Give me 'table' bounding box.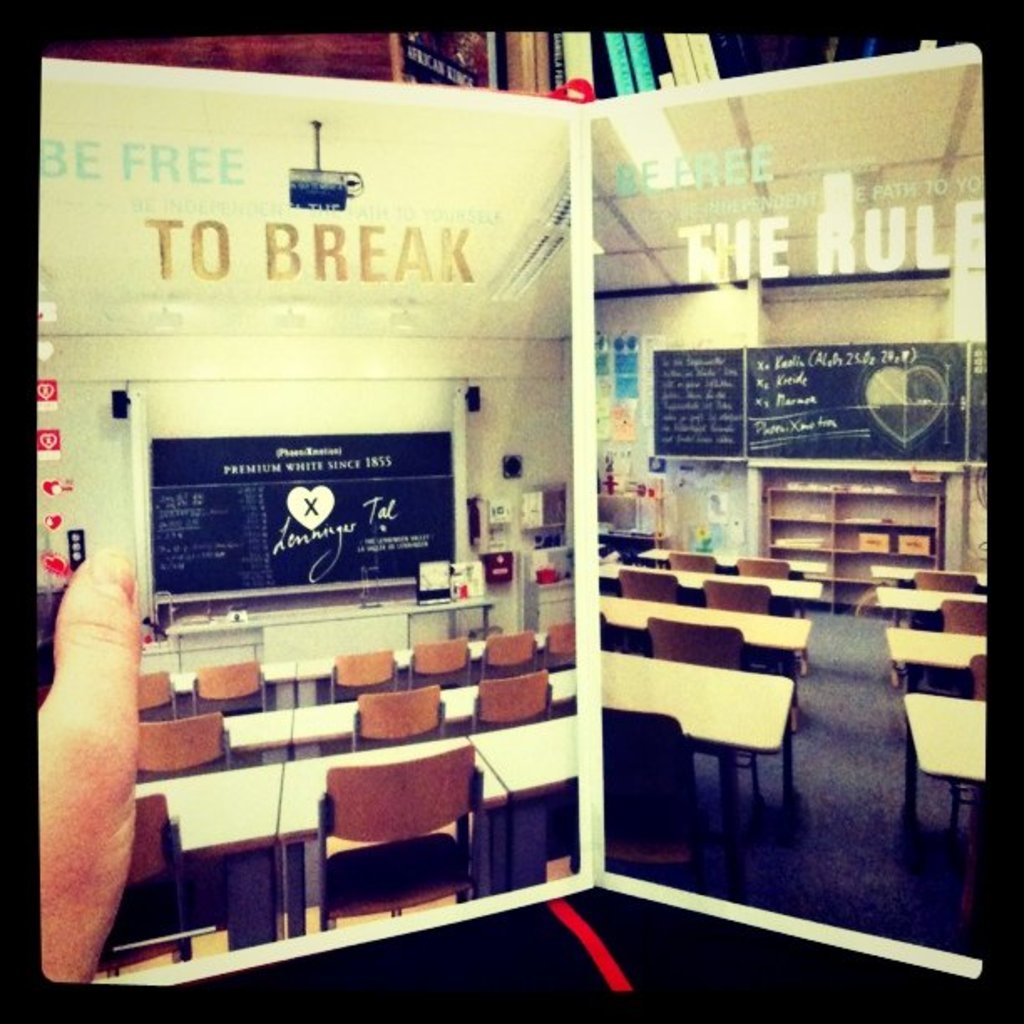
BBox(873, 562, 986, 587).
